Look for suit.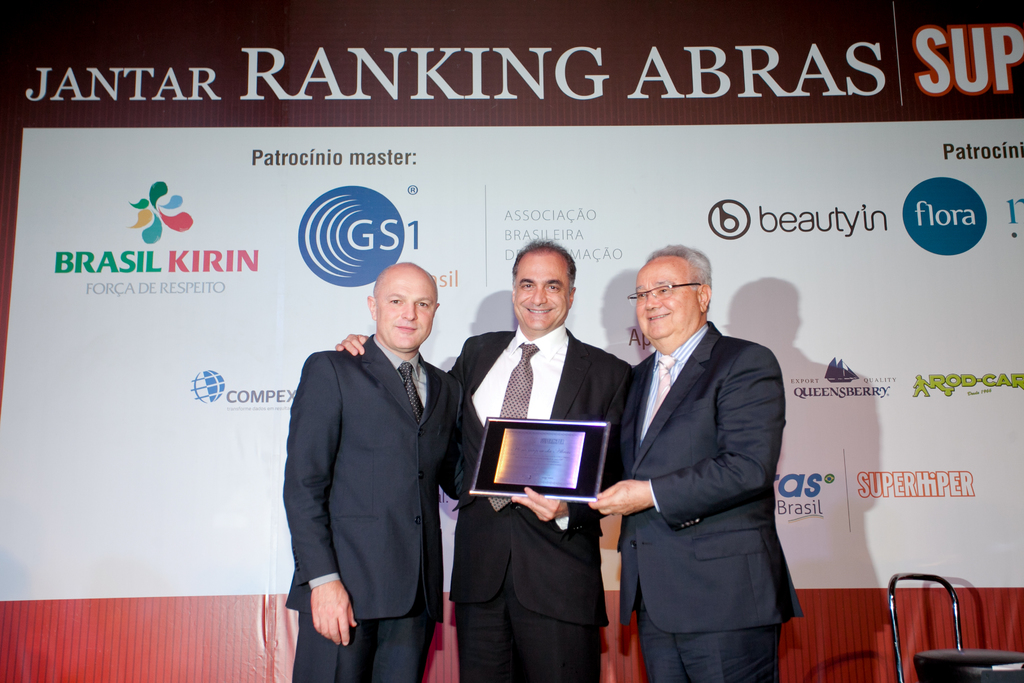
Found: 282/336/467/682.
